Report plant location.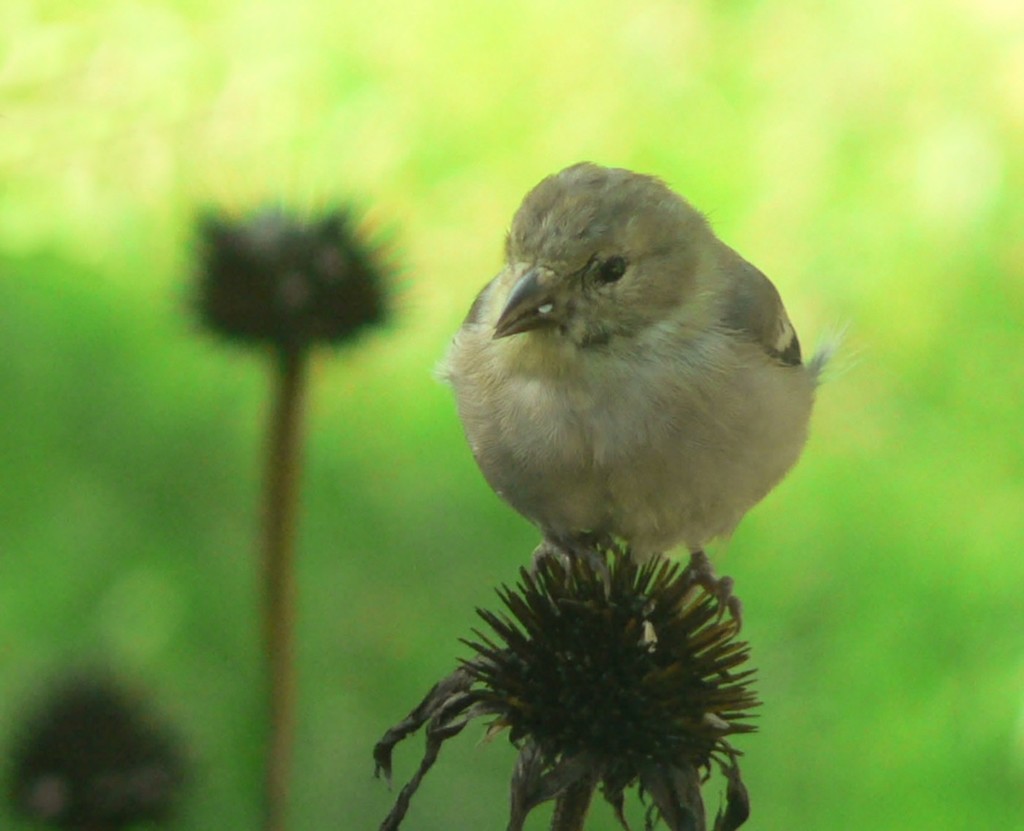
Report: 171/199/422/830.
